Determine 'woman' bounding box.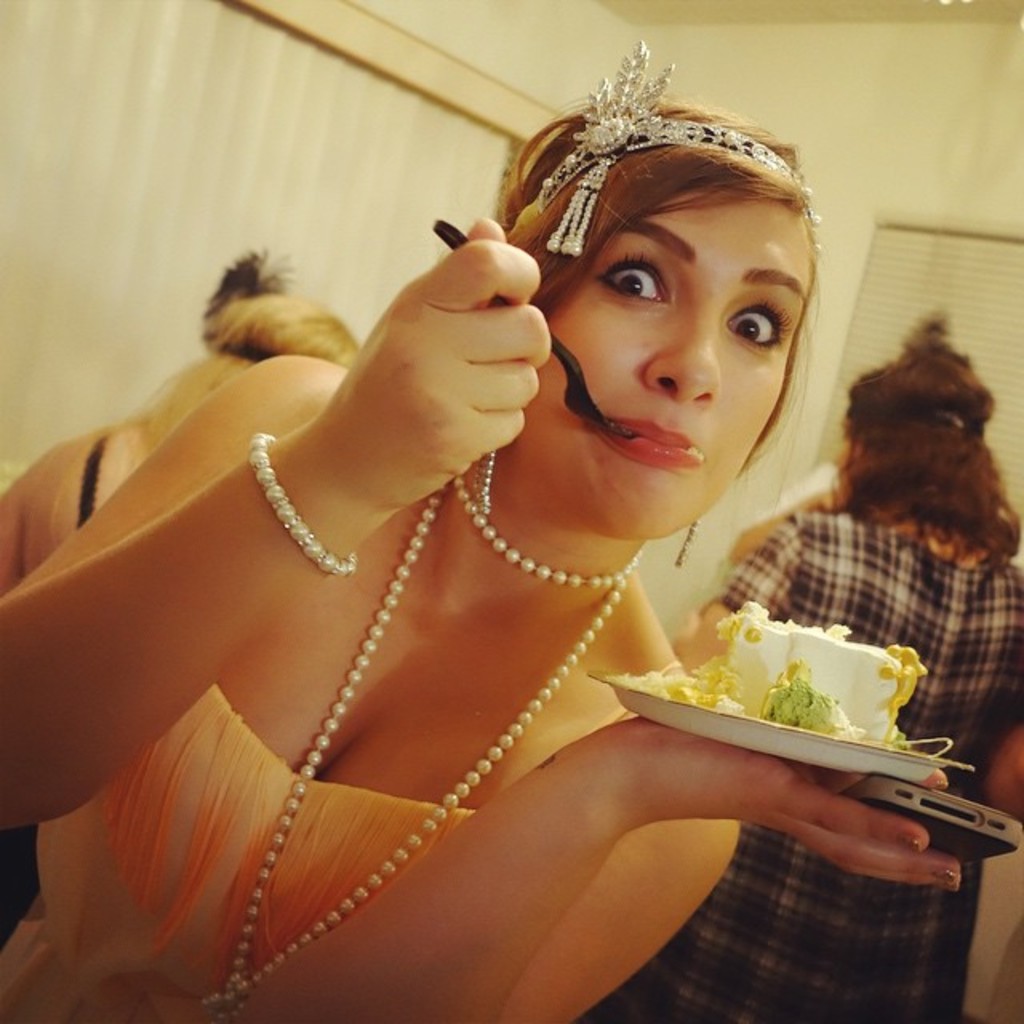
Determined: select_region(0, 243, 360, 941).
